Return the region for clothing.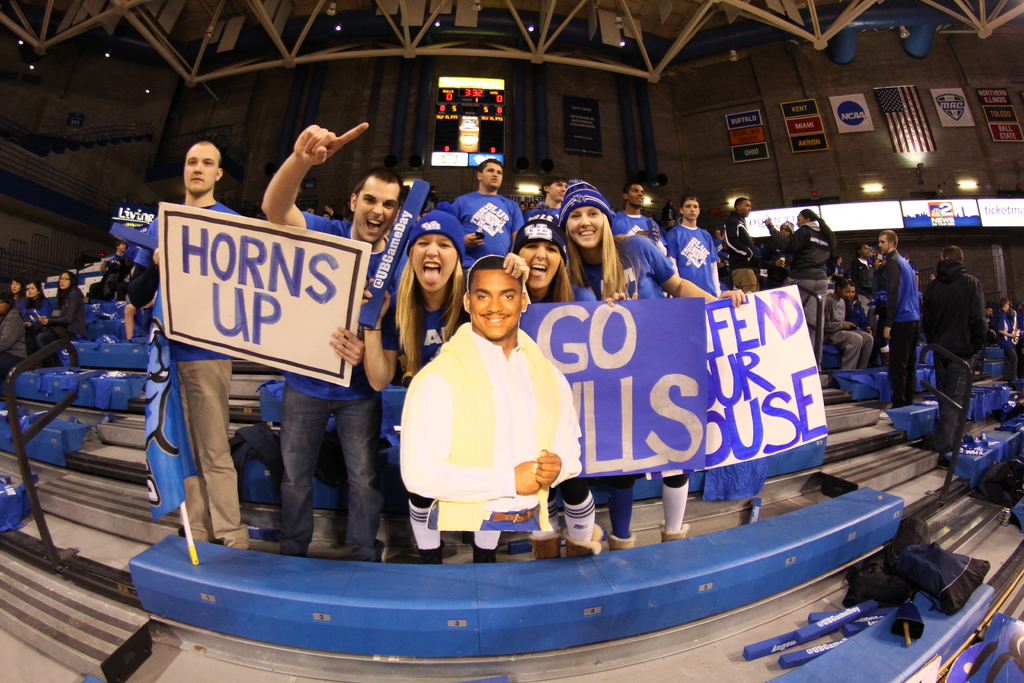
125,199,263,550.
